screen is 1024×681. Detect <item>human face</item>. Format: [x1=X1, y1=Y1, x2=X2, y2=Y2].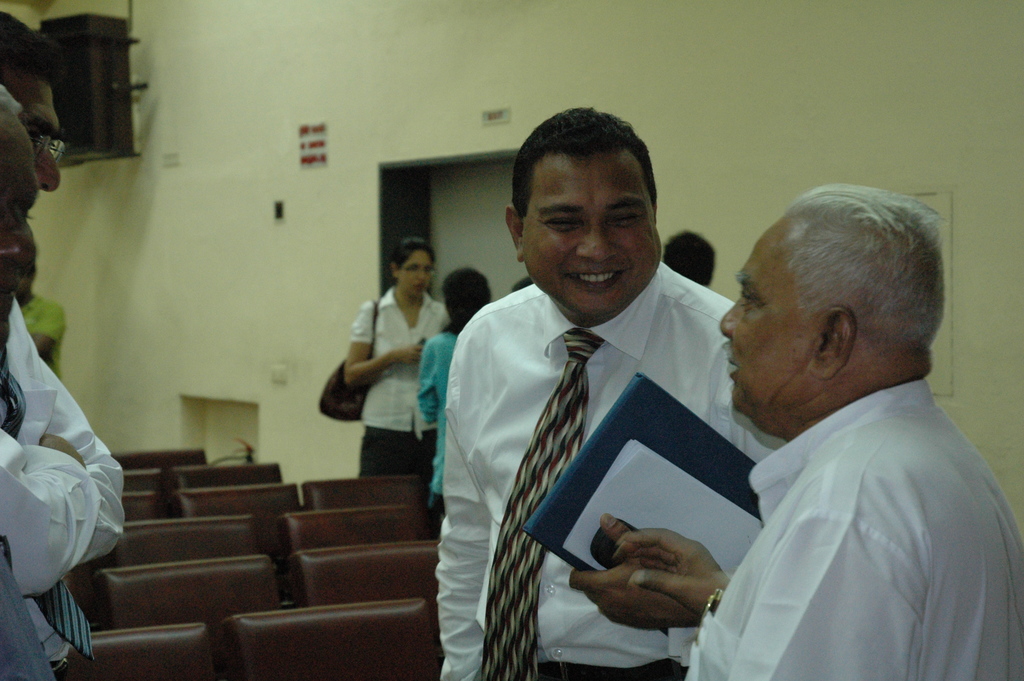
[x1=526, y1=146, x2=662, y2=318].
